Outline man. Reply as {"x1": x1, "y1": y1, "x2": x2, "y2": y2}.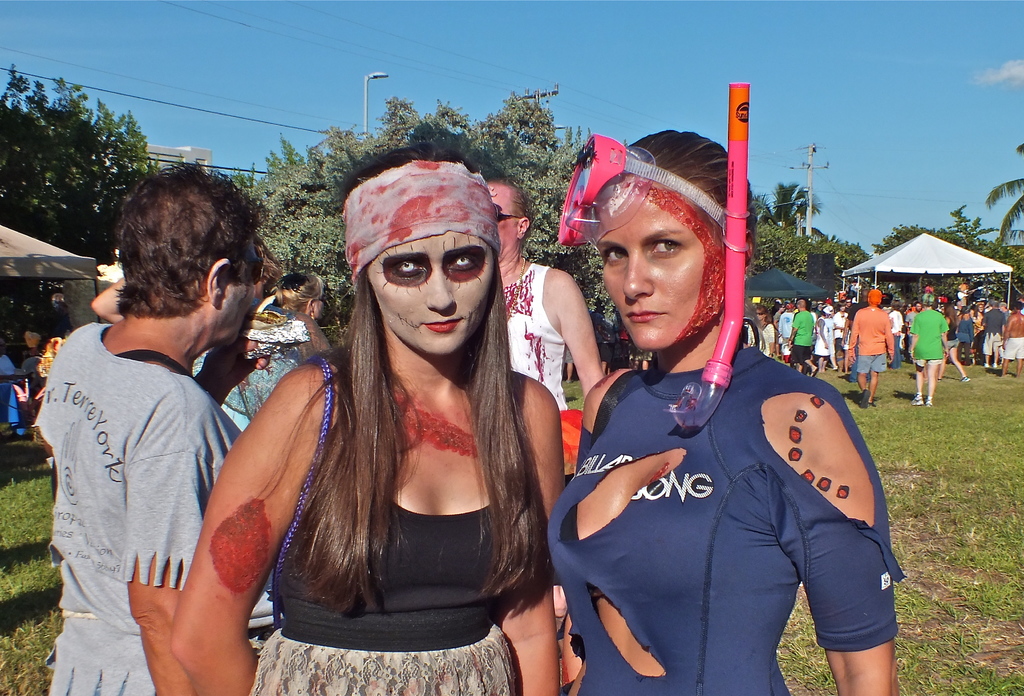
{"x1": 779, "y1": 305, "x2": 794, "y2": 359}.
